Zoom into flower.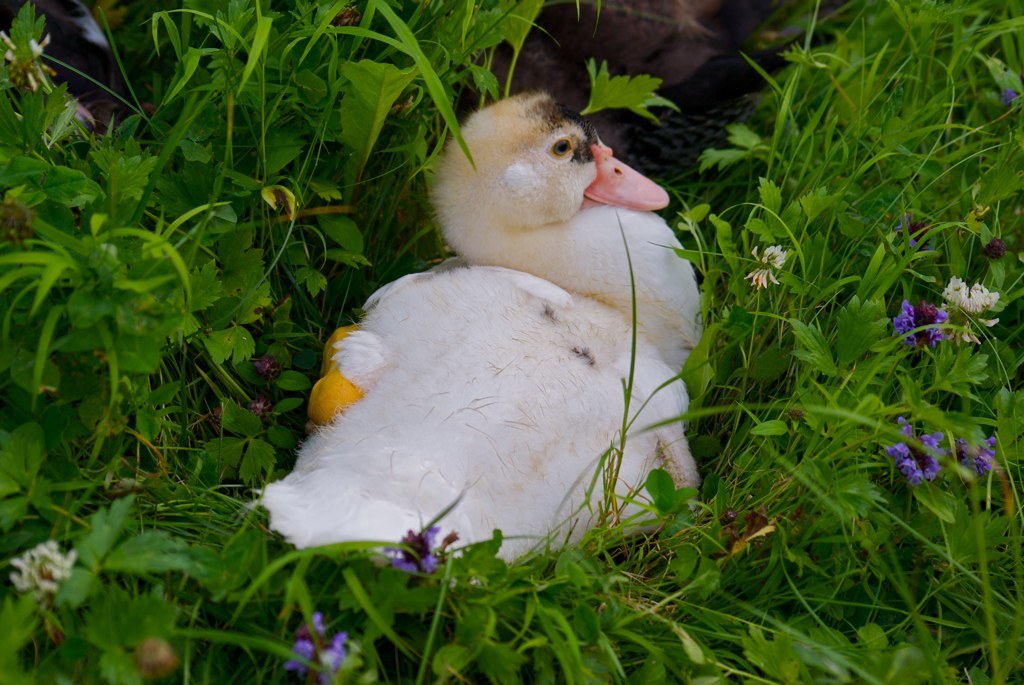
Zoom target: {"left": 737, "top": 240, "right": 785, "bottom": 287}.
